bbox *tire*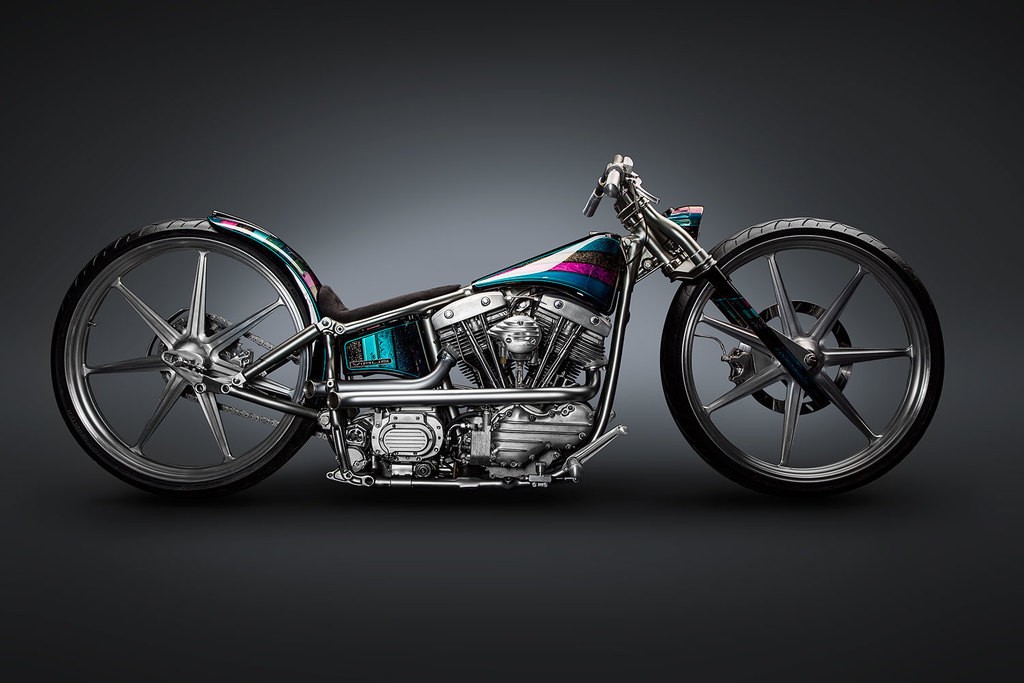
box=[657, 215, 941, 499]
